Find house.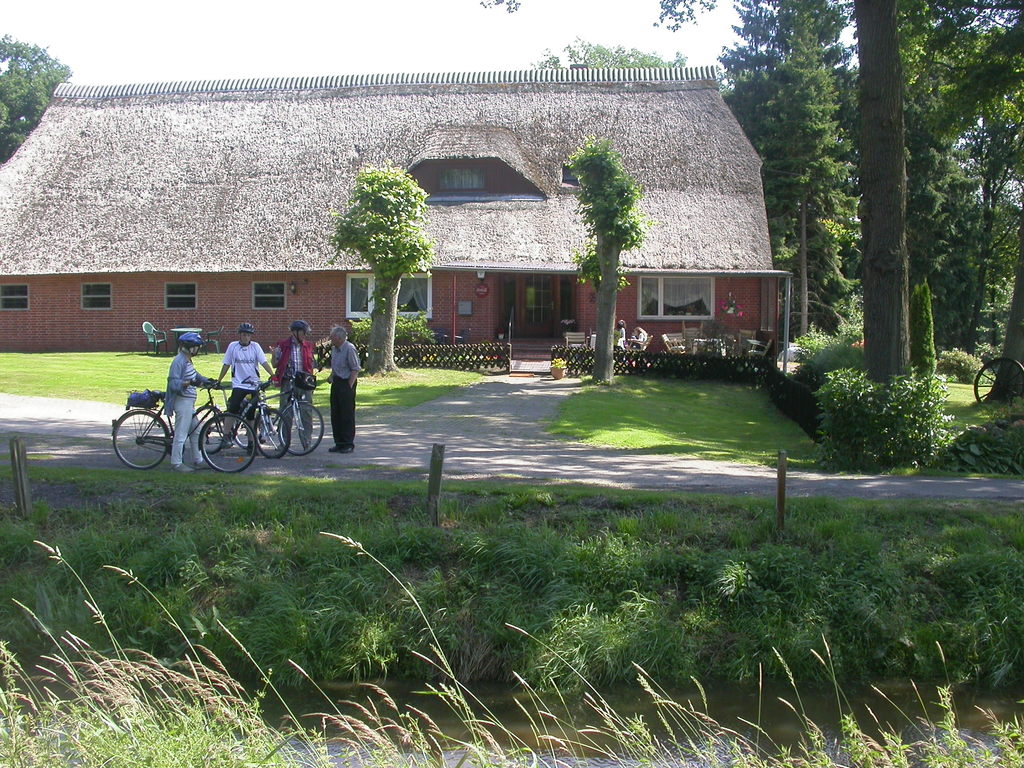
[x1=49, y1=52, x2=792, y2=404].
